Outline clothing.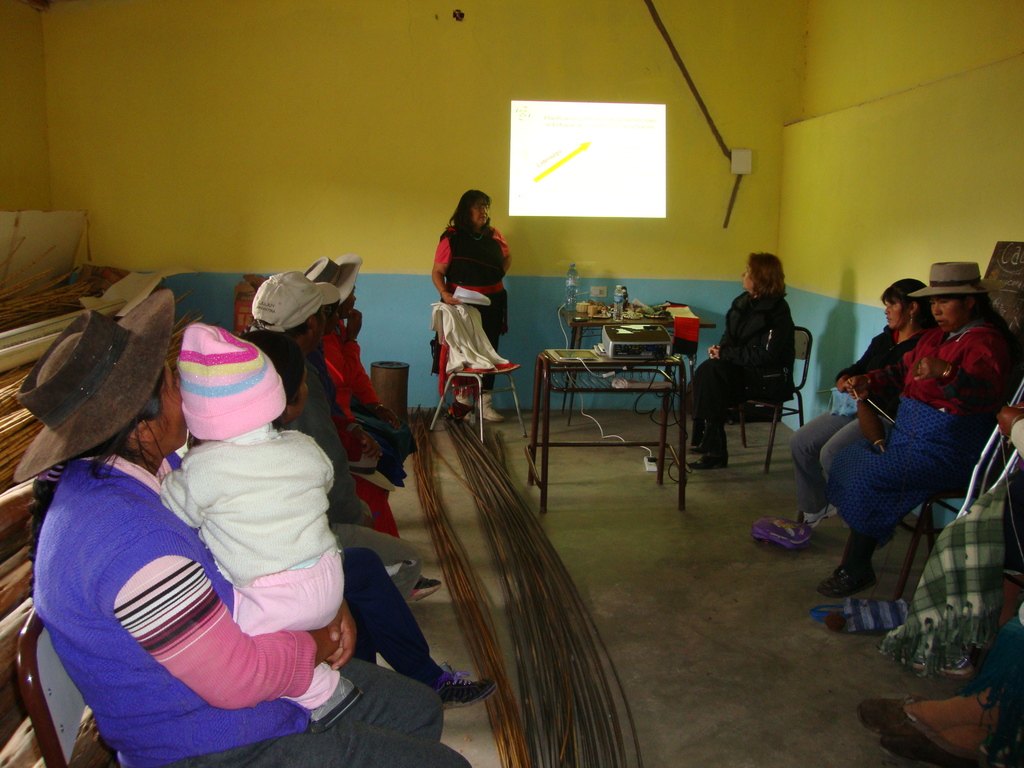
Outline: {"left": 340, "top": 547, "right": 442, "bottom": 688}.
